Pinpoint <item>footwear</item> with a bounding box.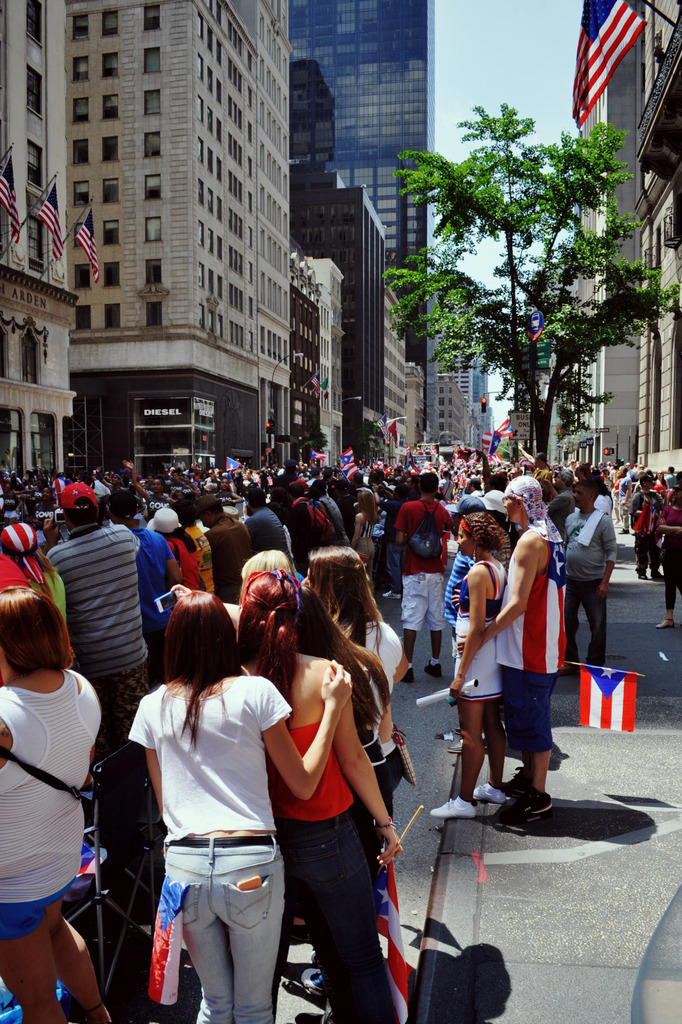
<region>421, 659, 444, 678</region>.
